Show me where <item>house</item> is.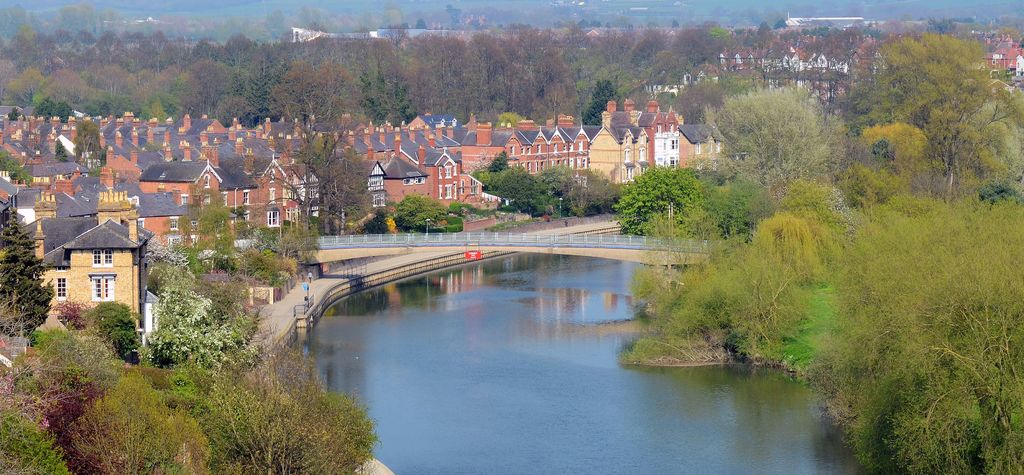
<item>house</item> is at [x1=984, y1=76, x2=1008, y2=93].
